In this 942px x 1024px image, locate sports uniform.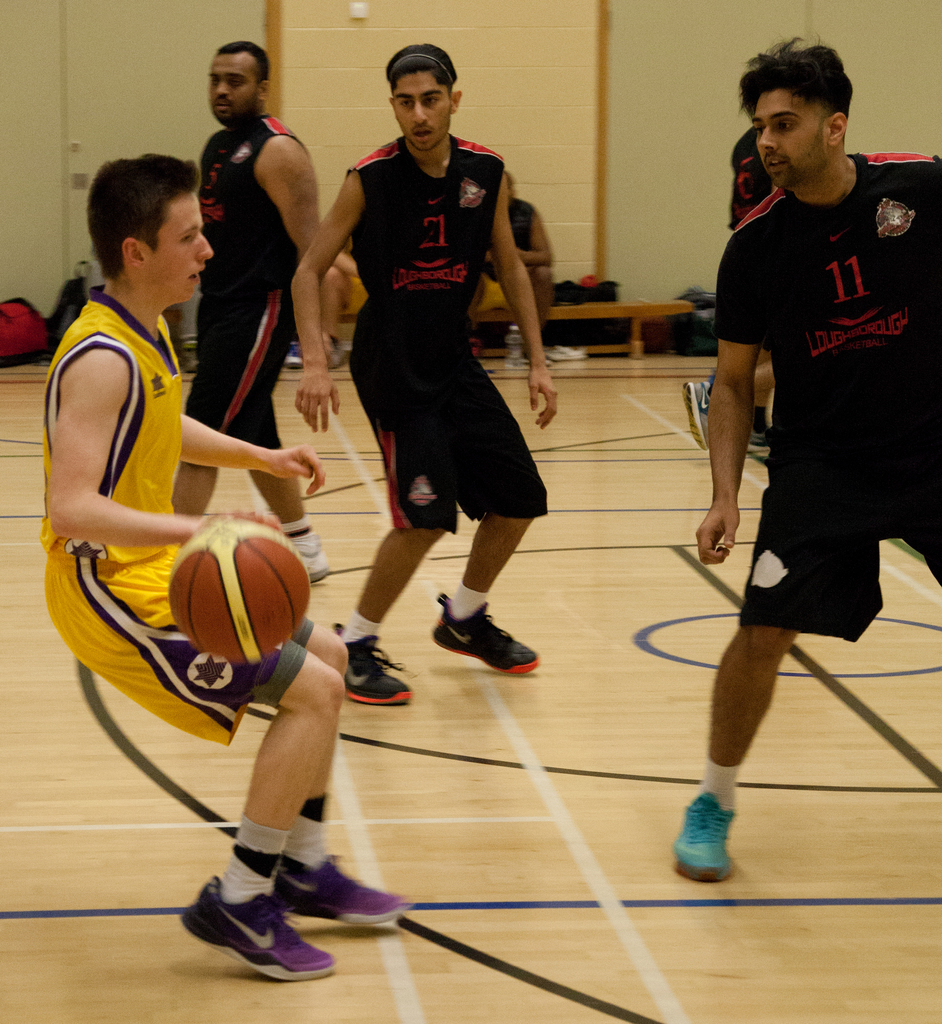
Bounding box: [355,132,550,540].
